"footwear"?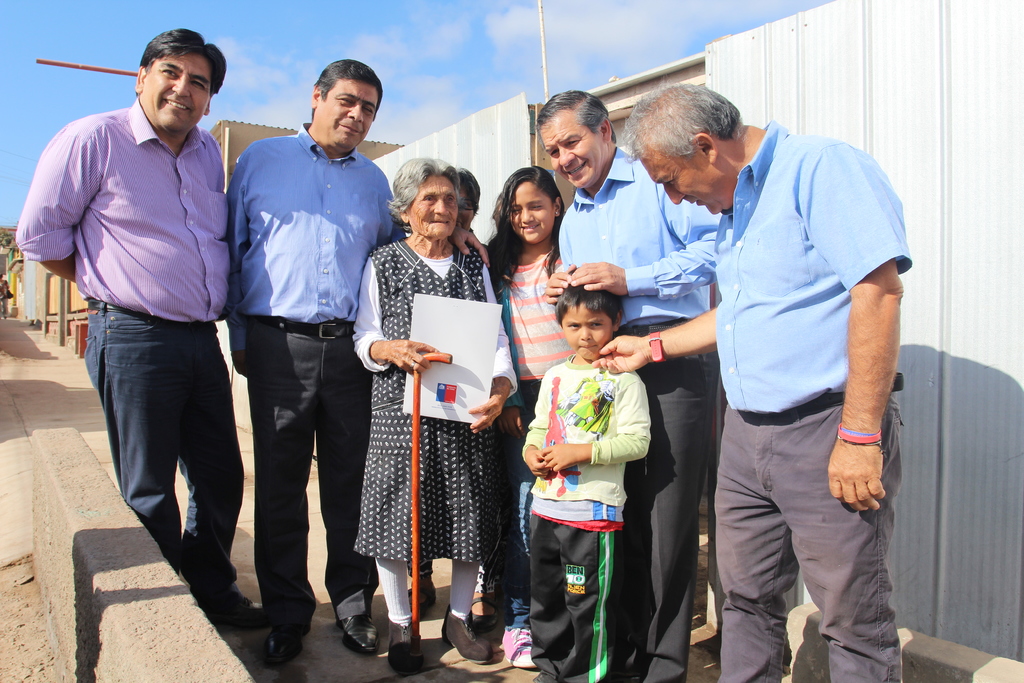
(left=404, top=586, right=441, bottom=618)
